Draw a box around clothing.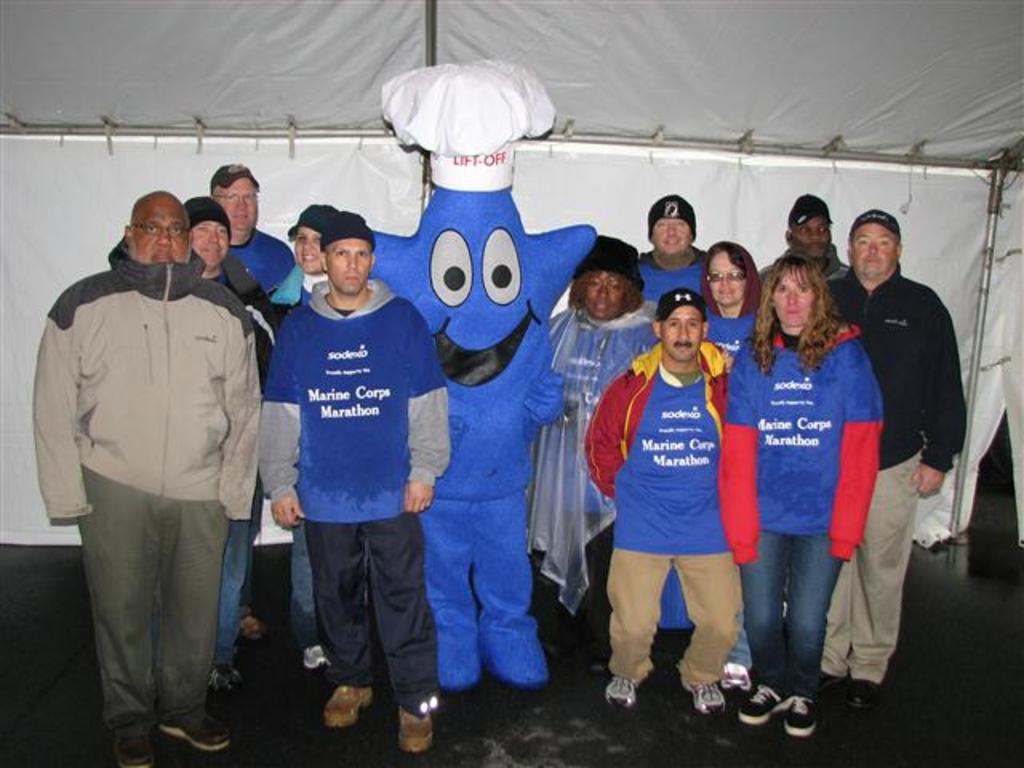
584/342/746/685.
